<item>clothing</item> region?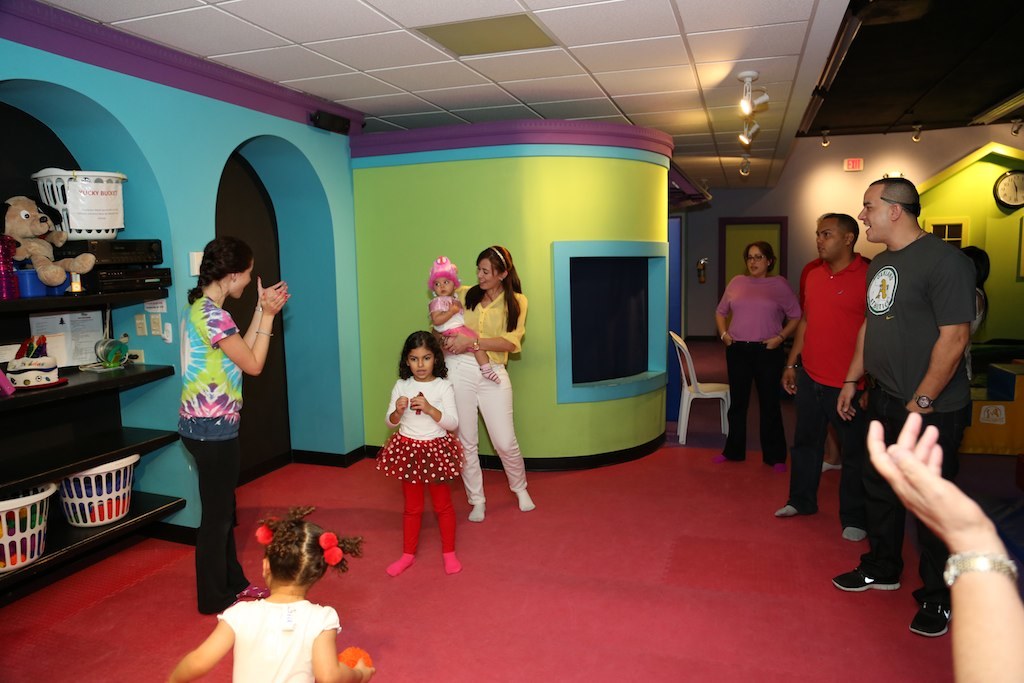
(217,597,344,682)
